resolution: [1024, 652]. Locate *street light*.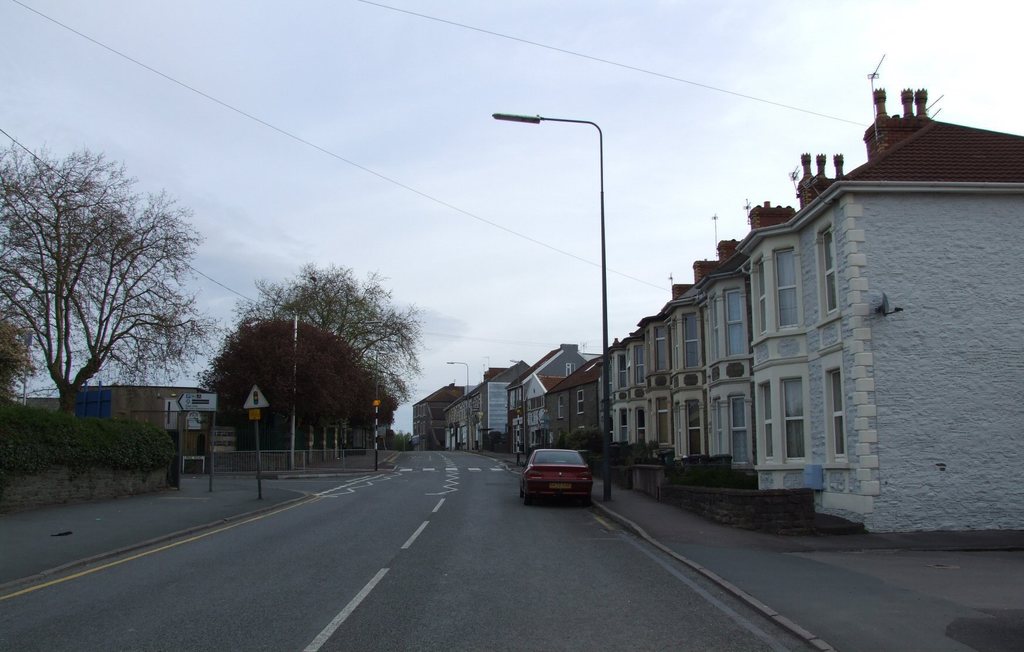
detection(497, 97, 614, 387).
